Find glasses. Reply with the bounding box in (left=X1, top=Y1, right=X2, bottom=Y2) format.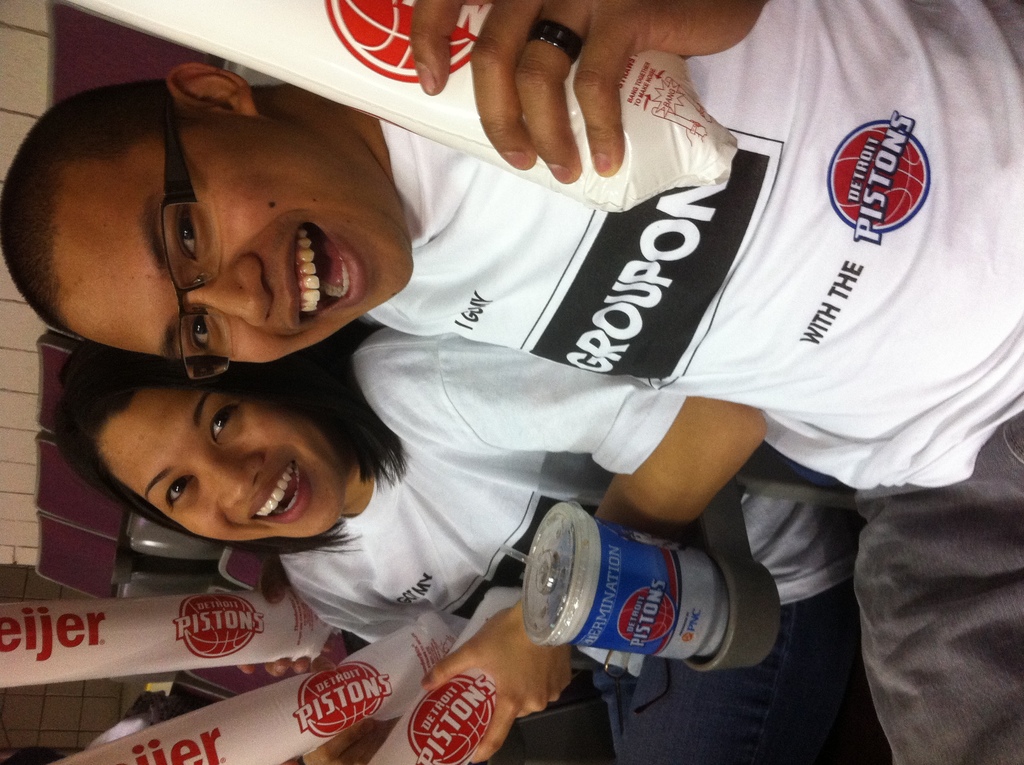
(left=167, top=99, right=223, bottom=382).
